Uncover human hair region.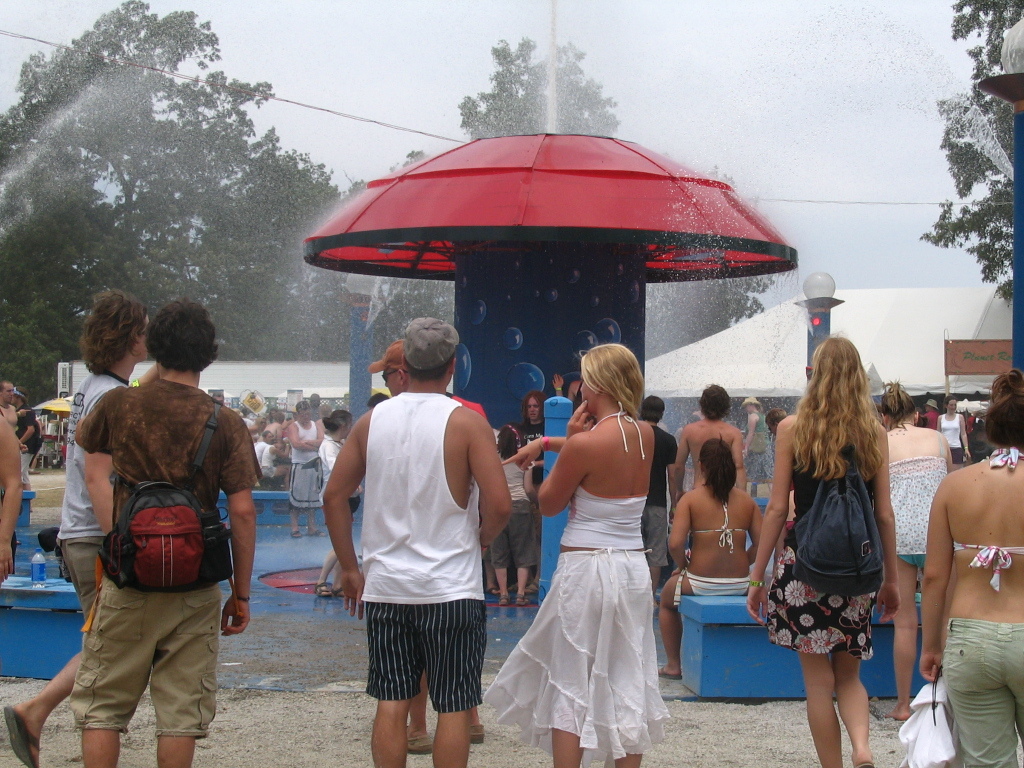
Uncovered: BBox(294, 400, 312, 419).
